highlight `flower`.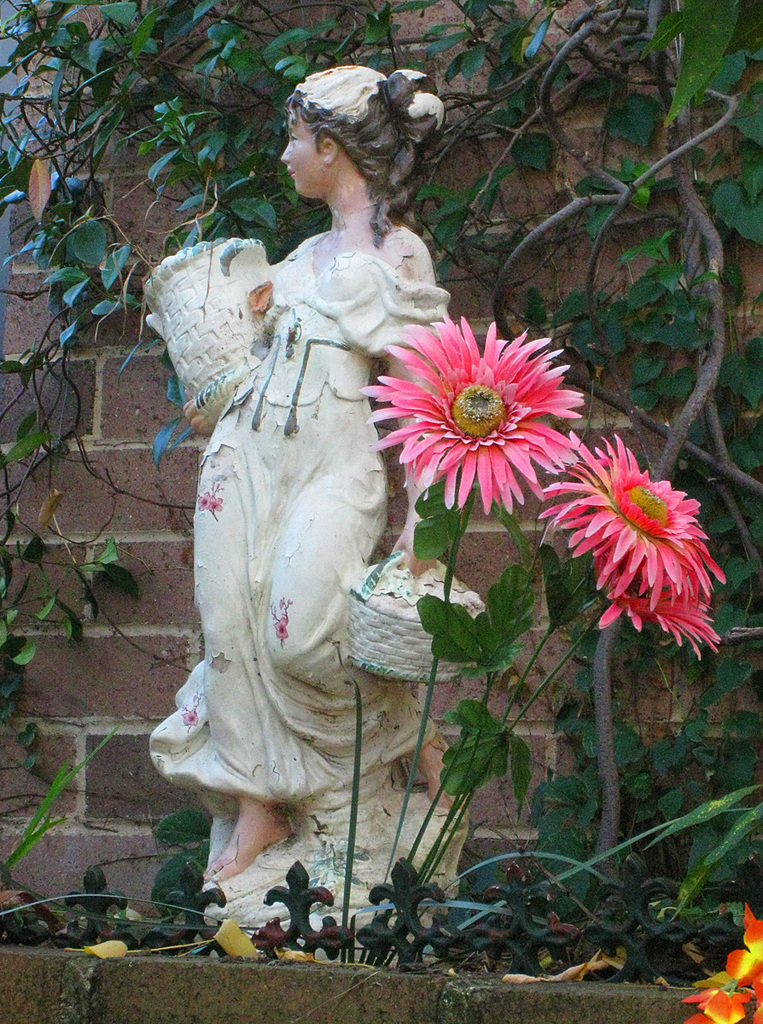
Highlighted region: {"left": 684, "top": 980, "right": 748, "bottom": 1023}.
